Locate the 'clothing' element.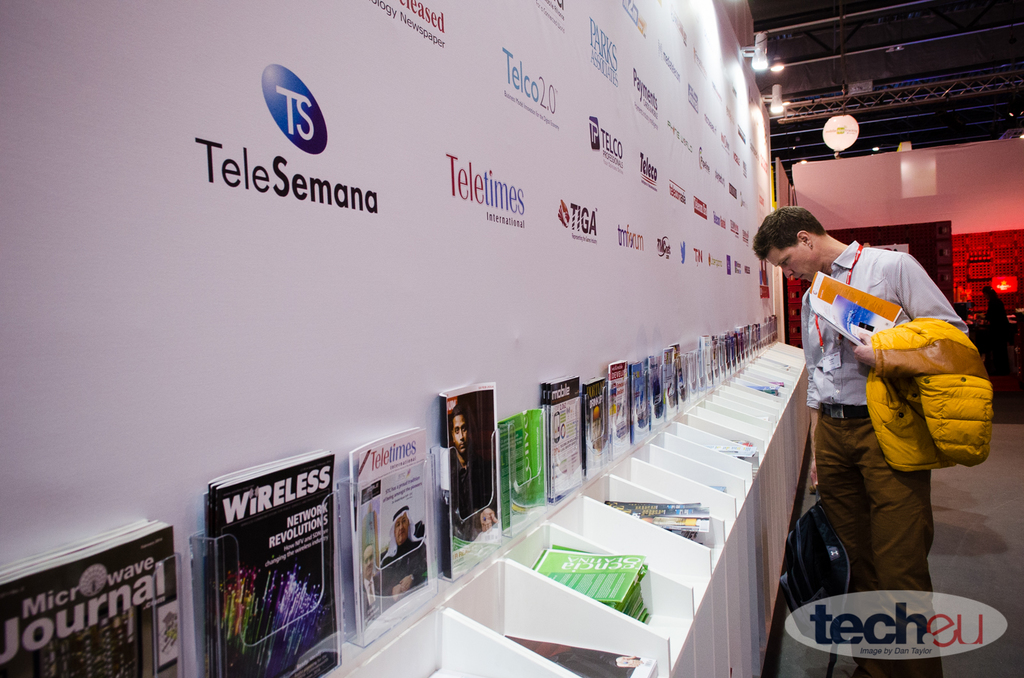
Element bbox: Rect(856, 317, 991, 474).
